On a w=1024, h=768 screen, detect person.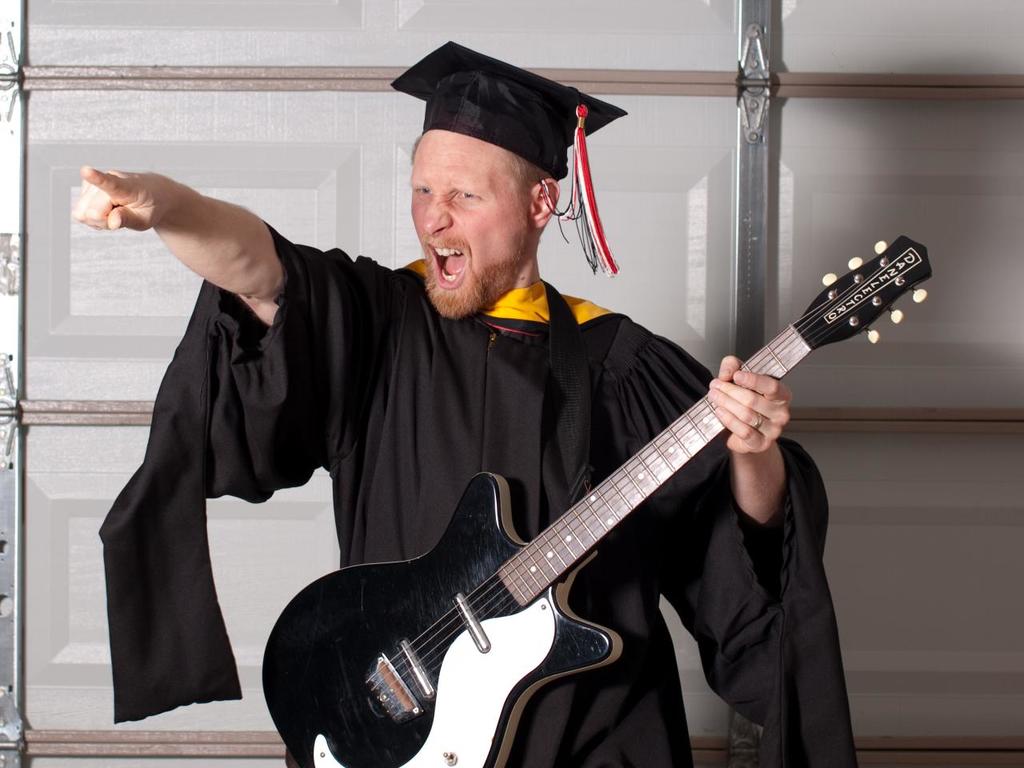
x1=74, y1=42, x2=862, y2=767.
